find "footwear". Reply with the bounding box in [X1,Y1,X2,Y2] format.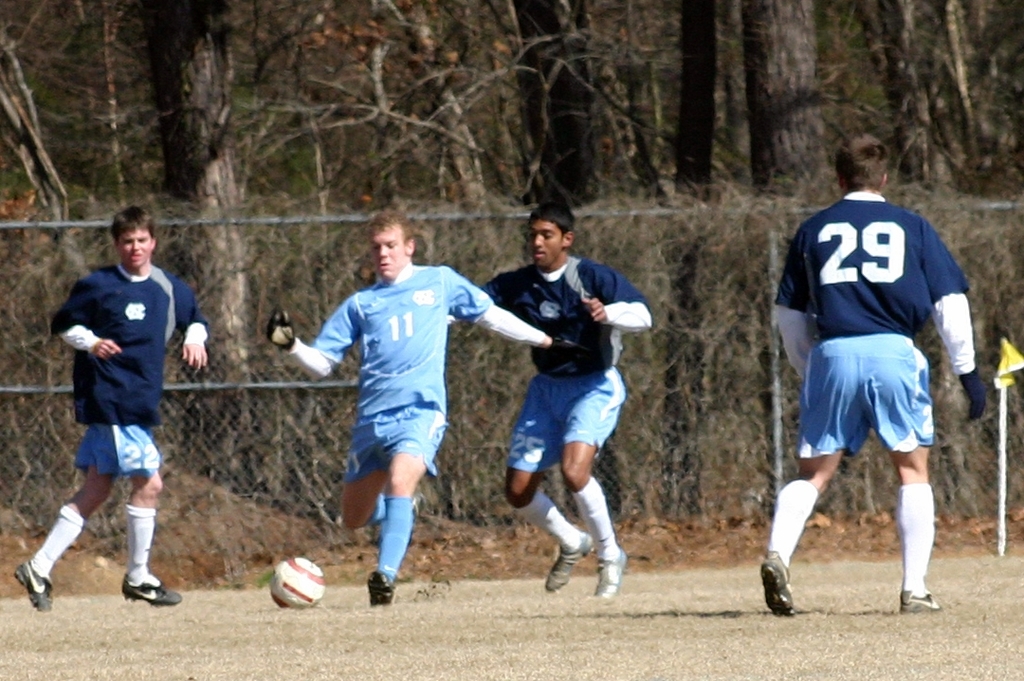
[365,569,389,604].
